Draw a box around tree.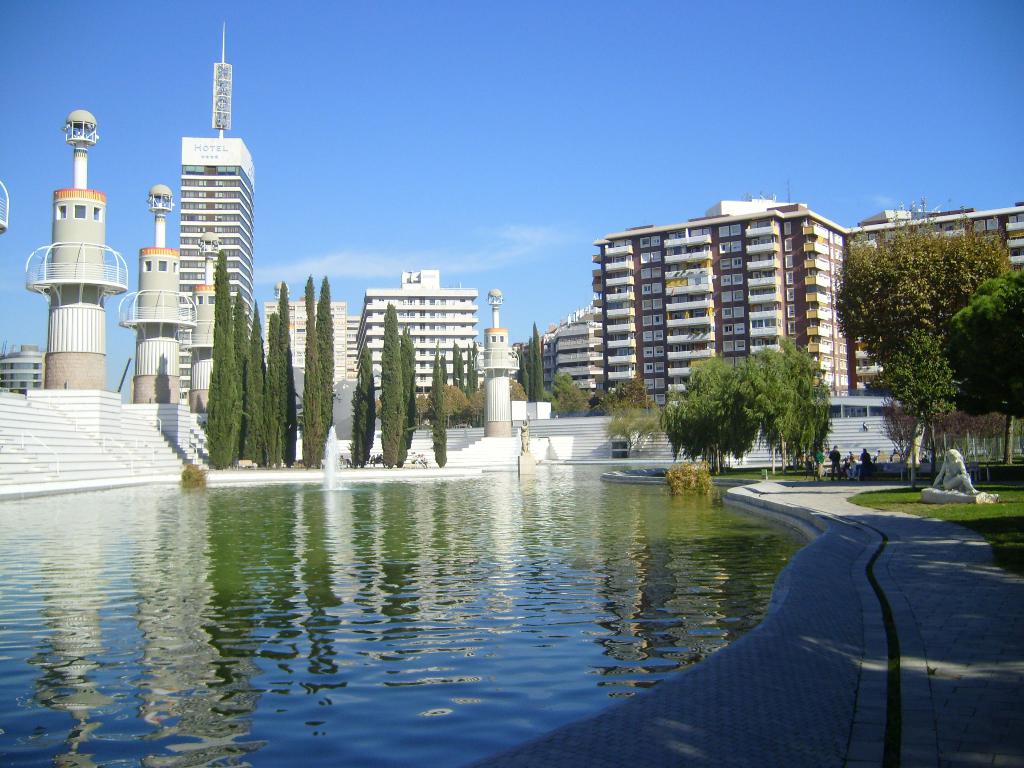
382, 304, 404, 464.
